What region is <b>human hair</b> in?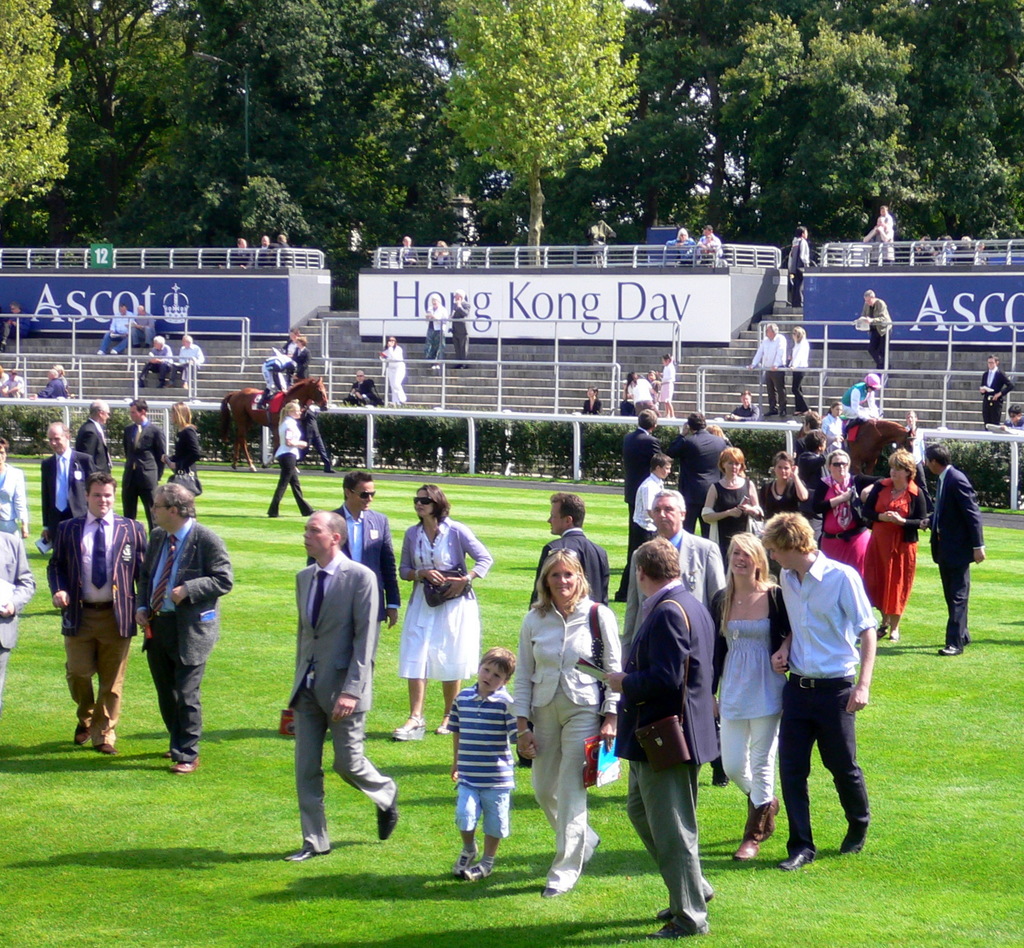
826 448 851 473.
